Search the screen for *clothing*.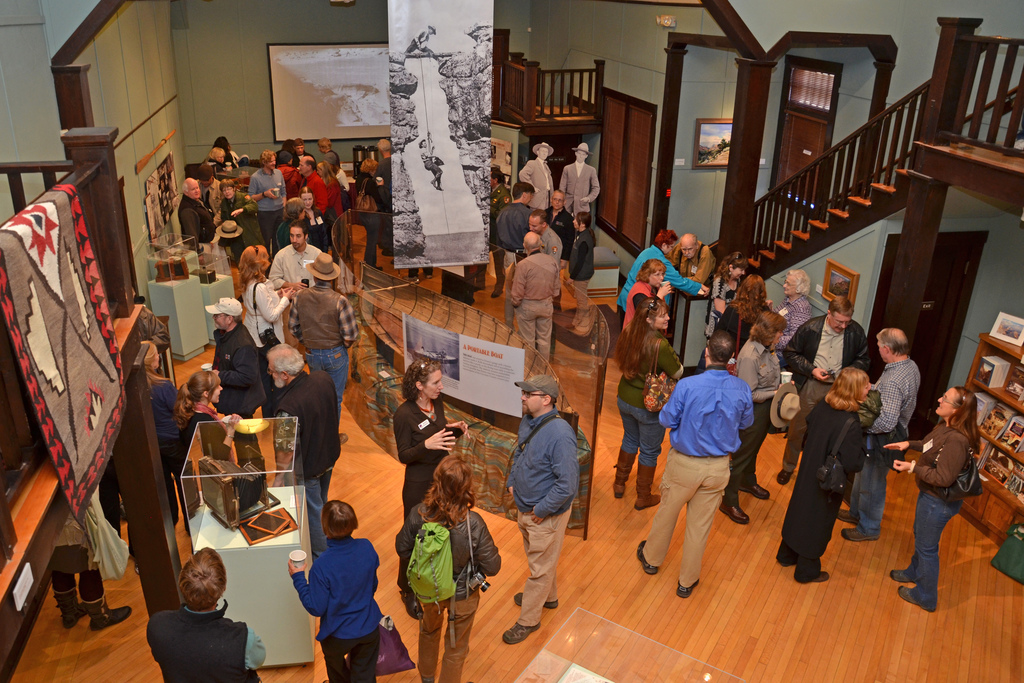
Found at select_region(847, 358, 919, 534).
